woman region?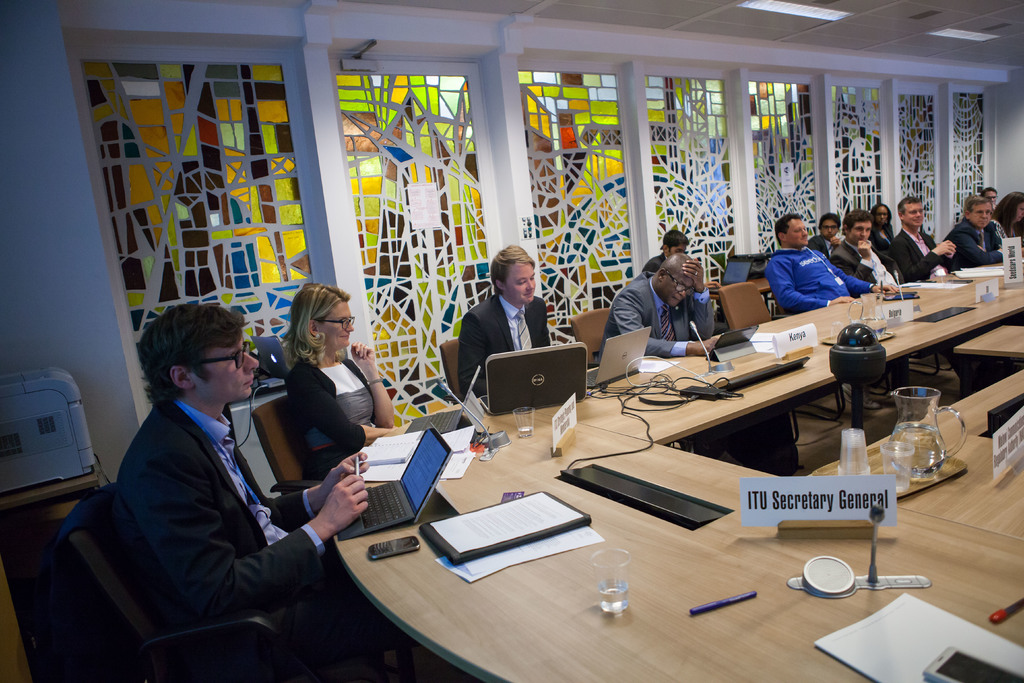
region(991, 191, 1023, 250)
